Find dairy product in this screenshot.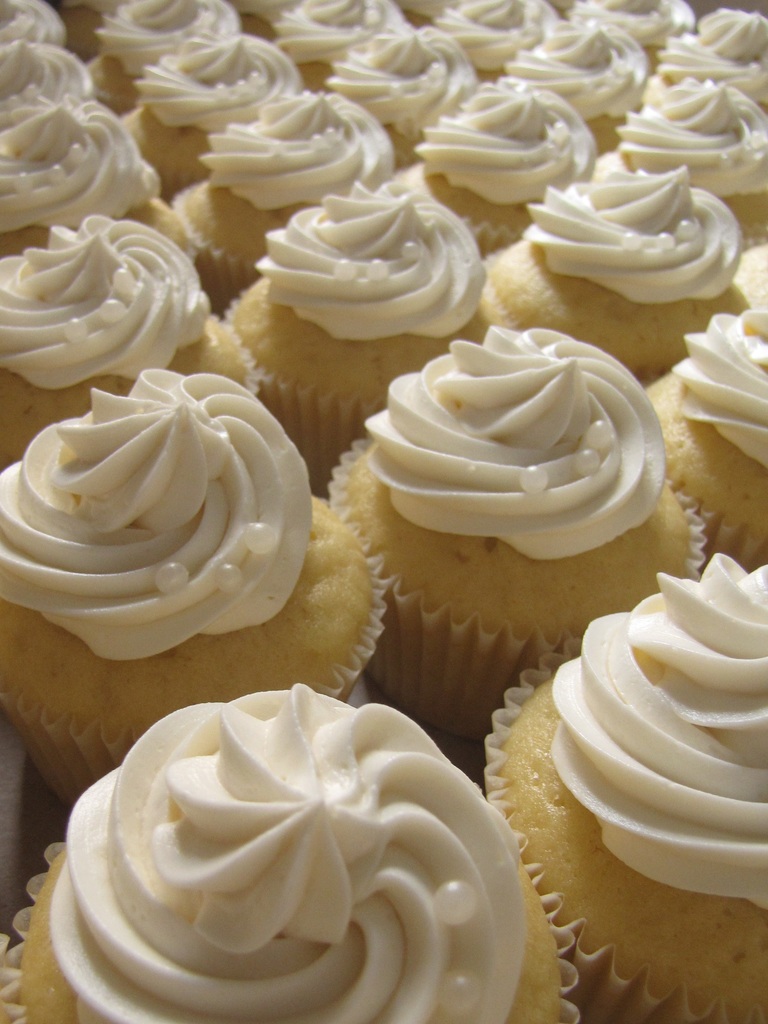
The bounding box for dairy product is box(210, 102, 367, 216).
